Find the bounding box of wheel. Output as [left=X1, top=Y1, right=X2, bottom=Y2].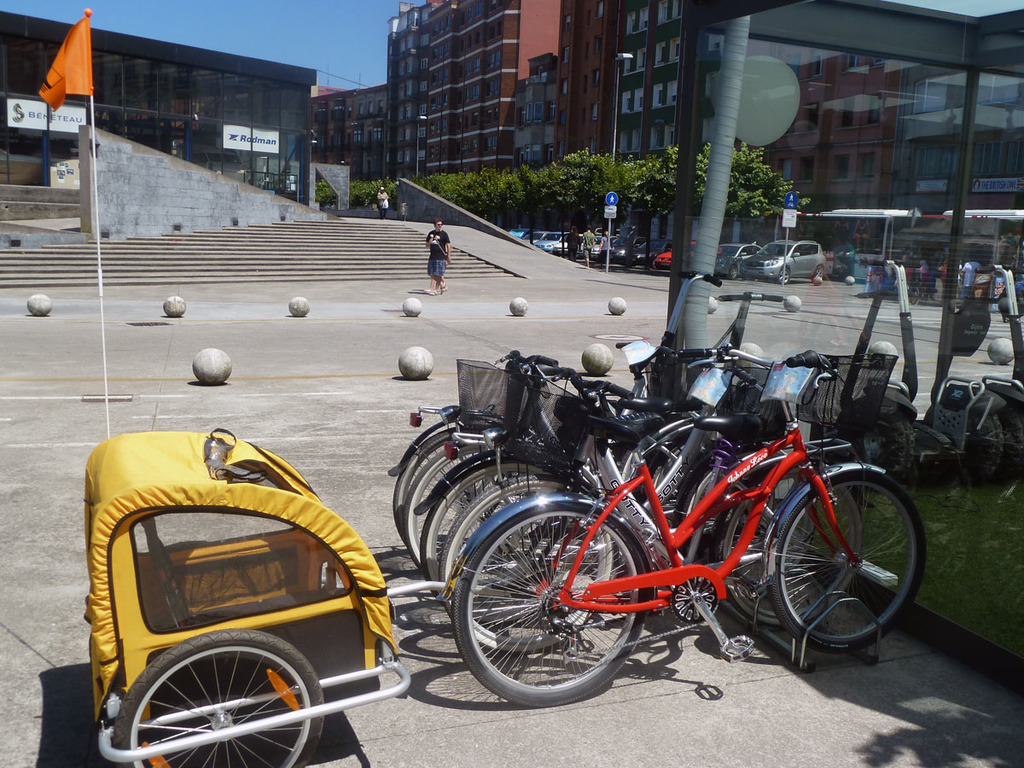
[left=387, top=426, right=527, bottom=560].
